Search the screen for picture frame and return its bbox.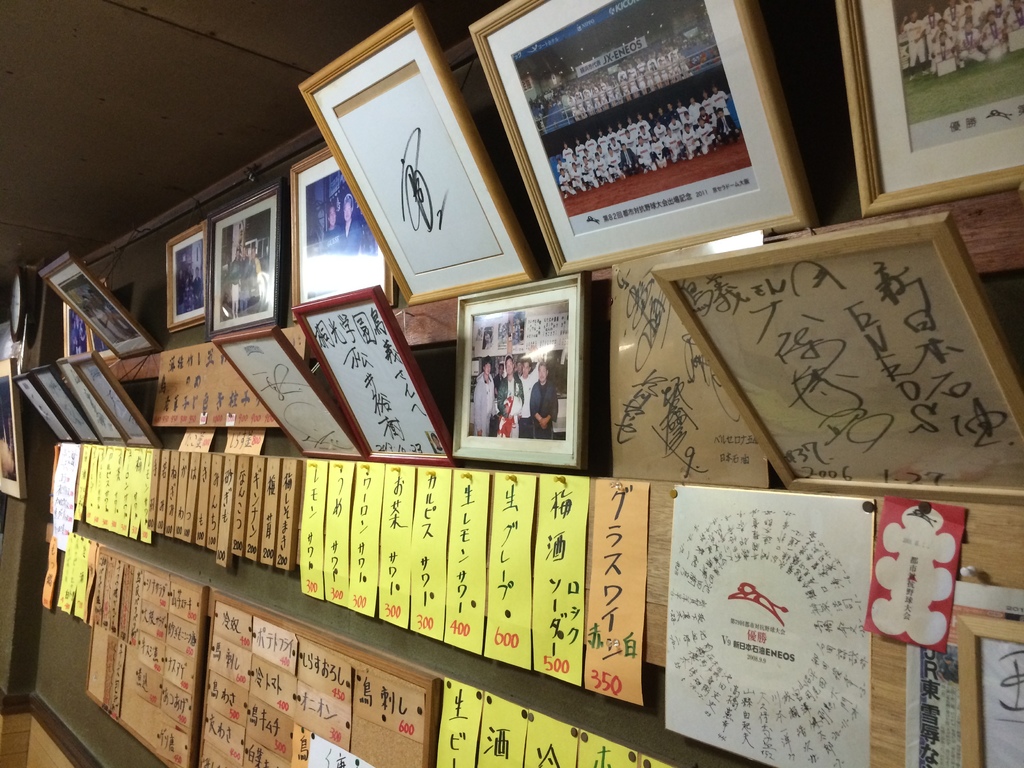
Found: Rect(284, 287, 452, 466).
